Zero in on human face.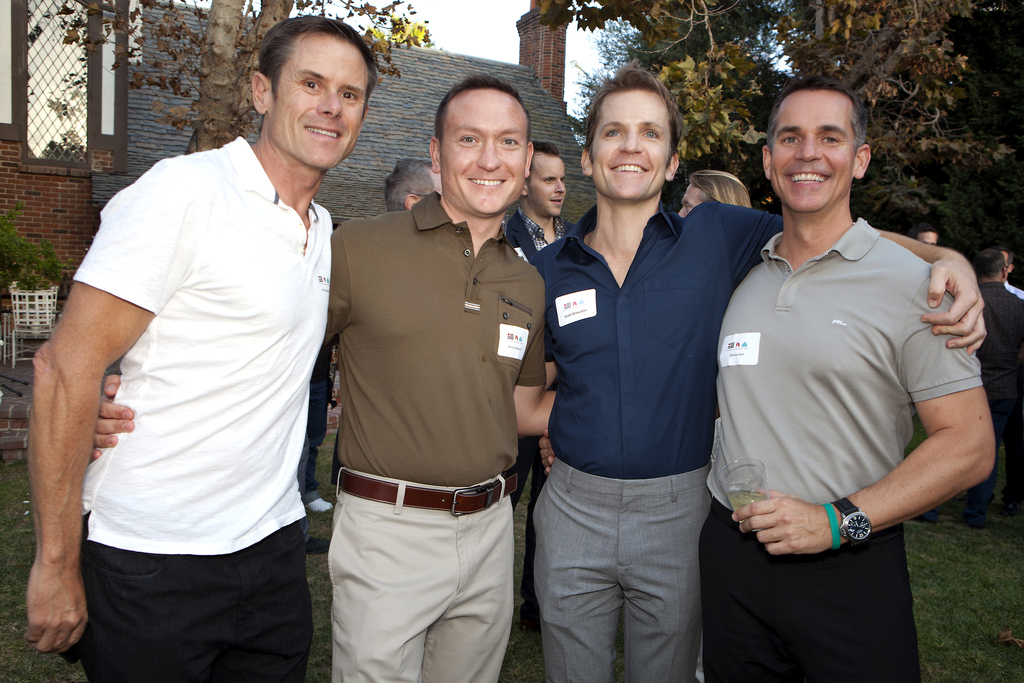
Zeroed in: <box>591,90,672,201</box>.
